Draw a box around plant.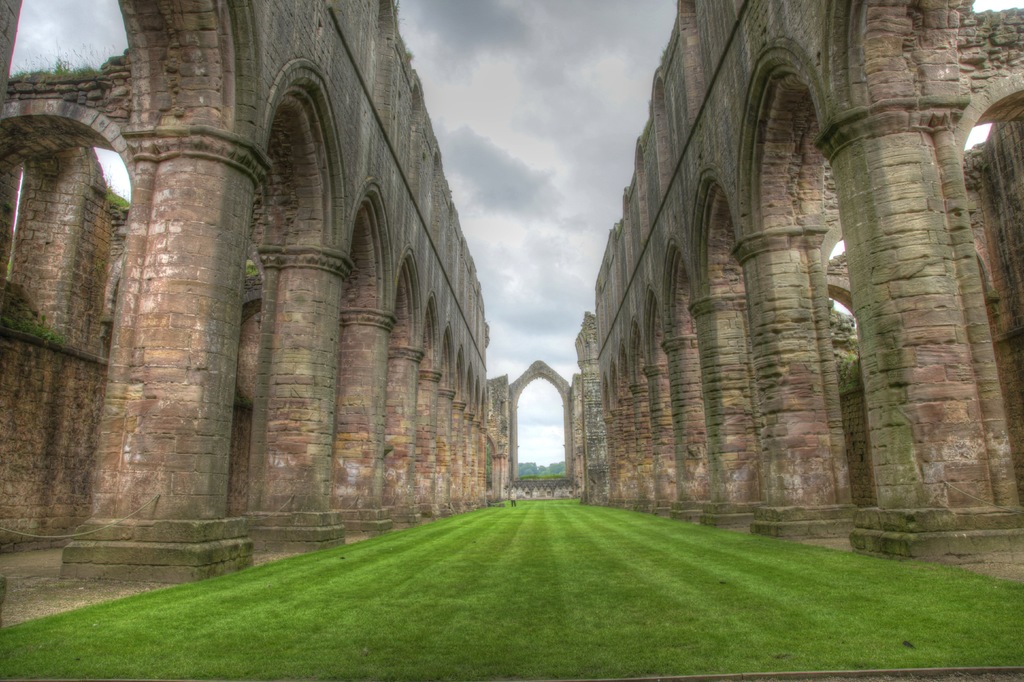
[x1=392, y1=0, x2=407, y2=24].
